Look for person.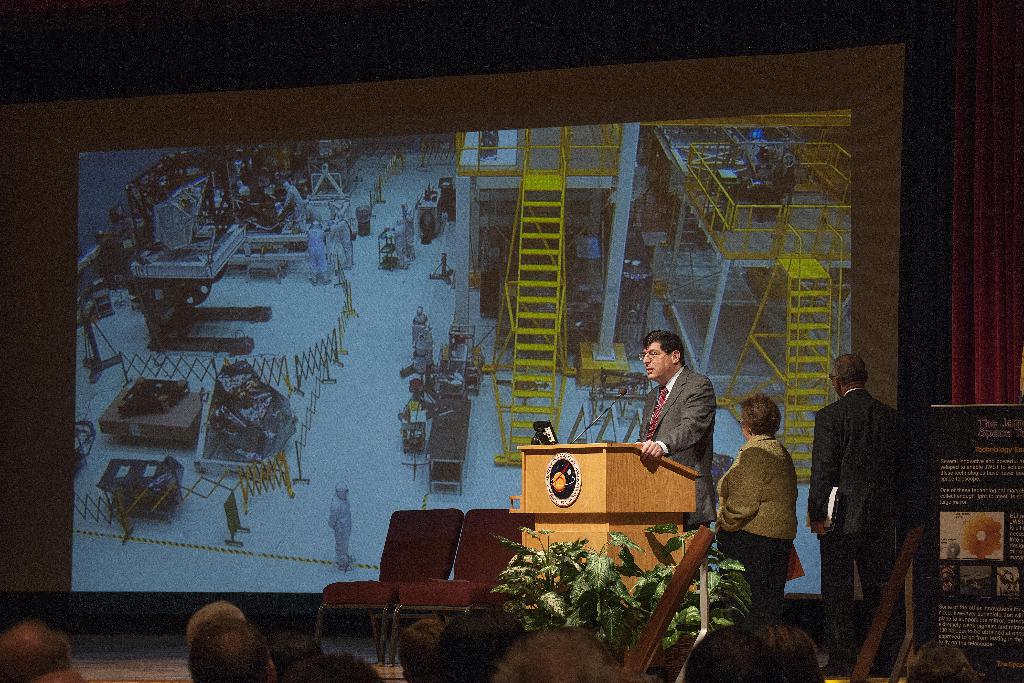
Found: locate(304, 215, 326, 298).
